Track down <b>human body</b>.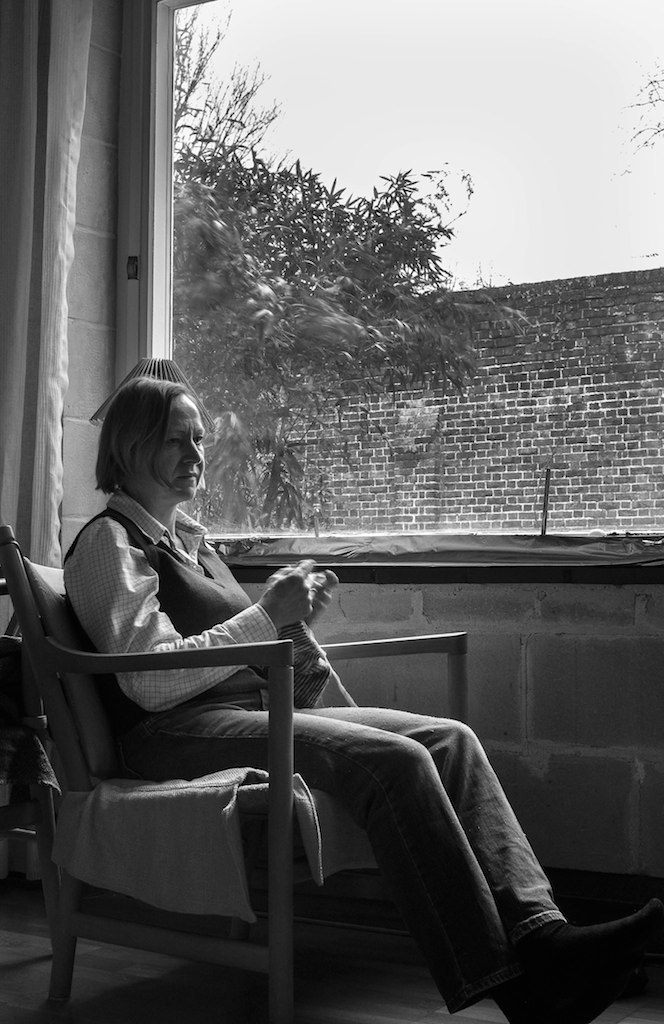
Tracked to BBox(64, 378, 663, 1023).
